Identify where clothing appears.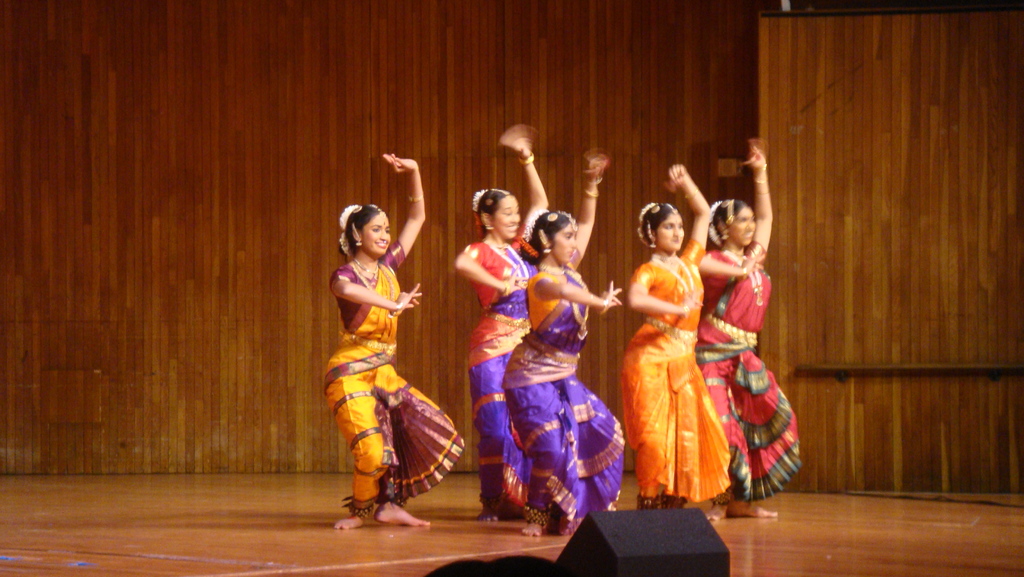
Appears at l=506, t=250, r=627, b=537.
